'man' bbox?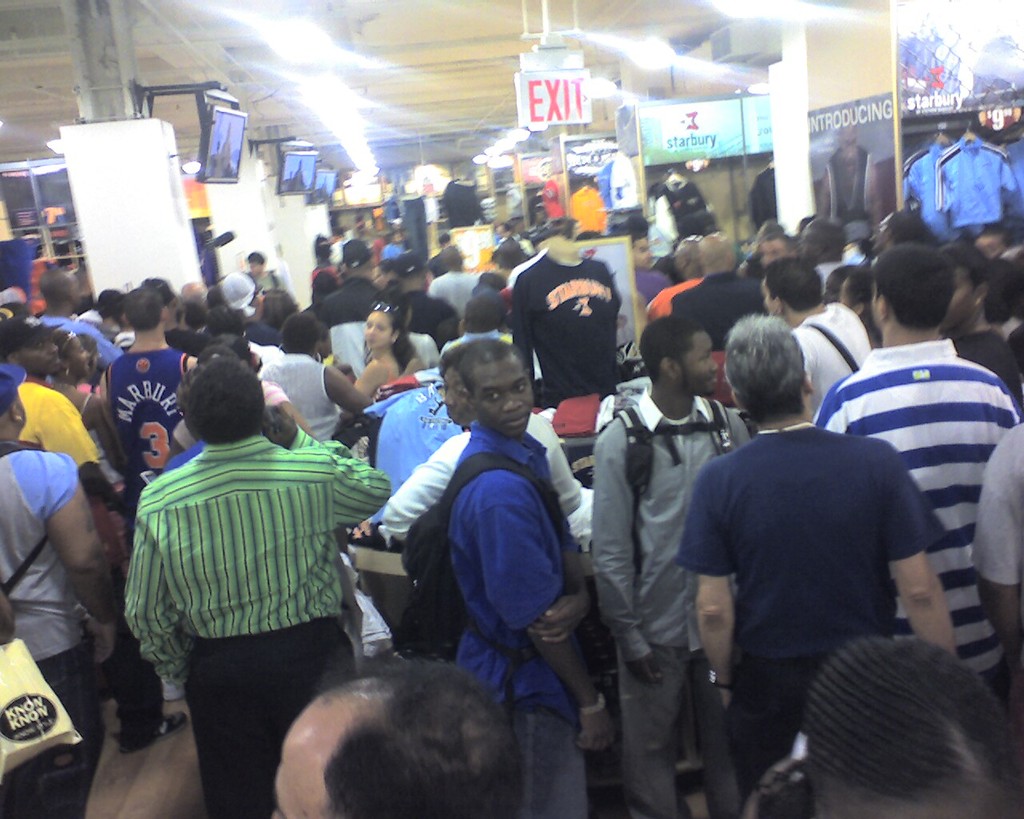
x1=443 y1=284 x2=506 y2=362
